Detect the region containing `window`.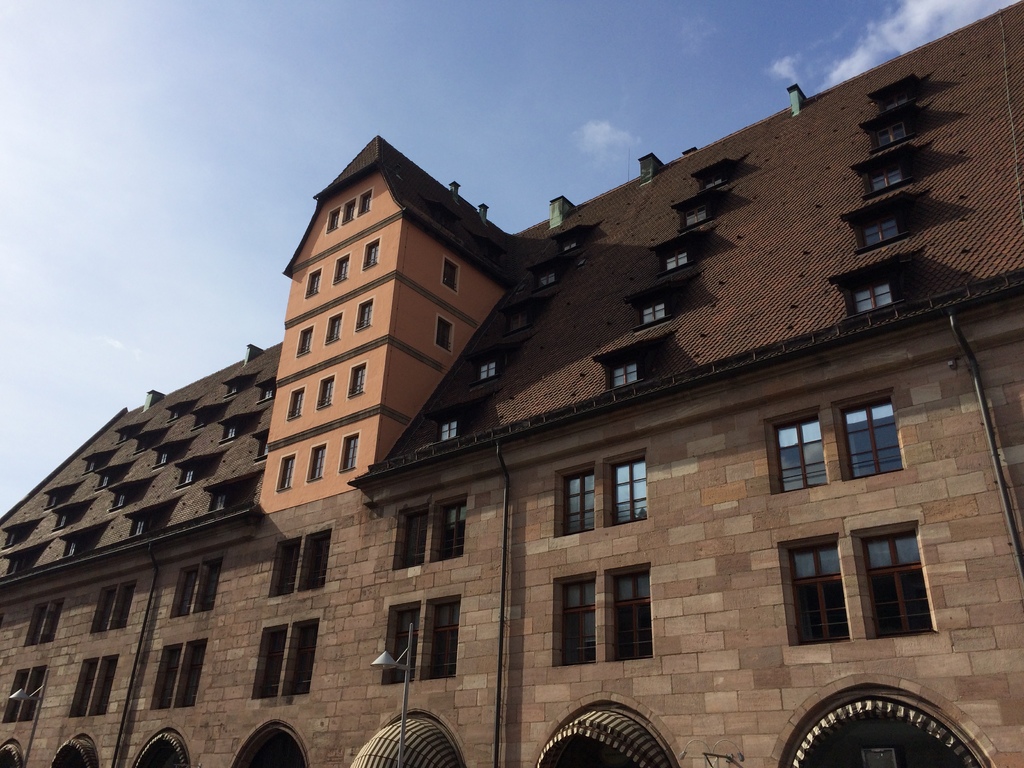
x1=114 y1=492 x2=129 y2=506.
